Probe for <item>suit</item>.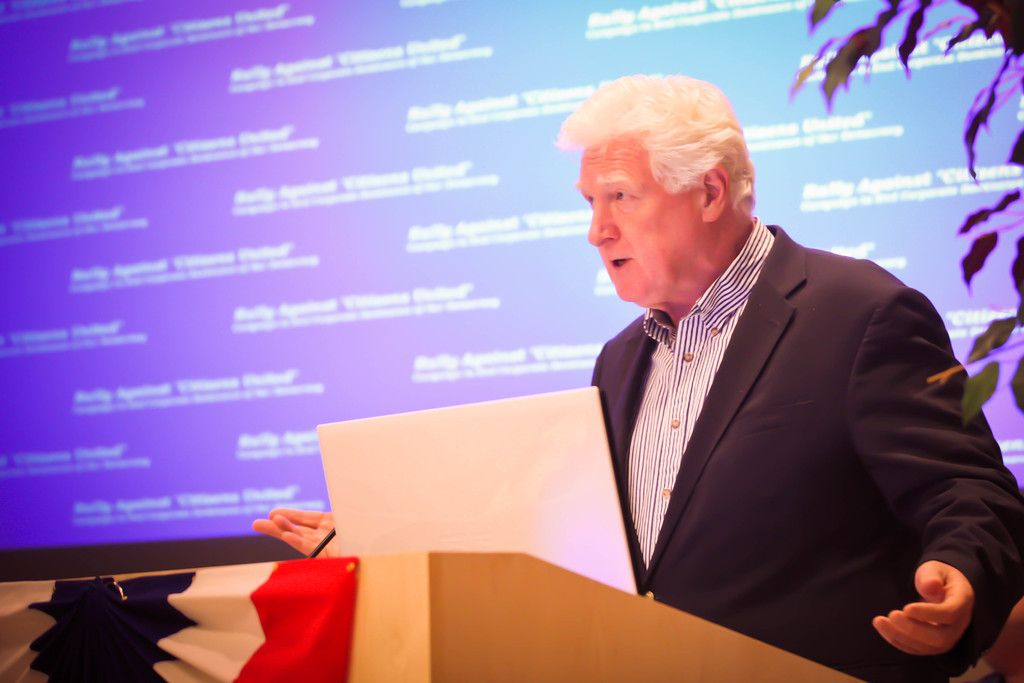
Probe result: x1=590, y1=222, x2=1023, y2=682.
